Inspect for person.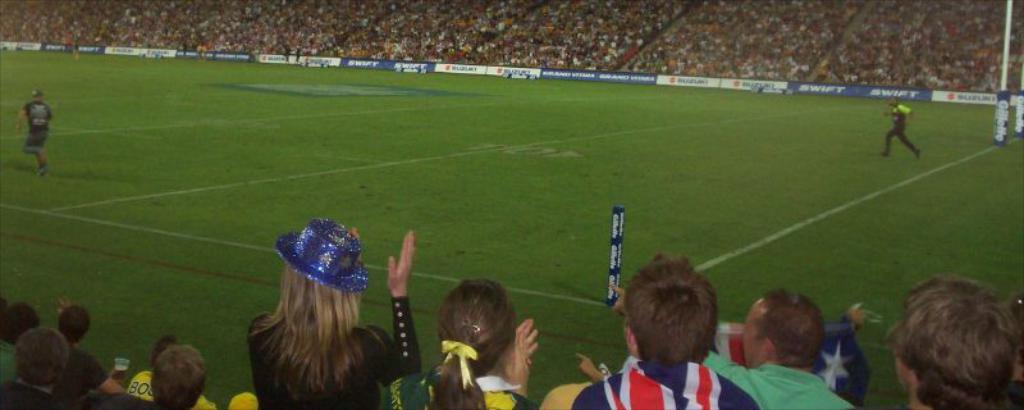
Inspection: <box>564,250,718,409</box>.
